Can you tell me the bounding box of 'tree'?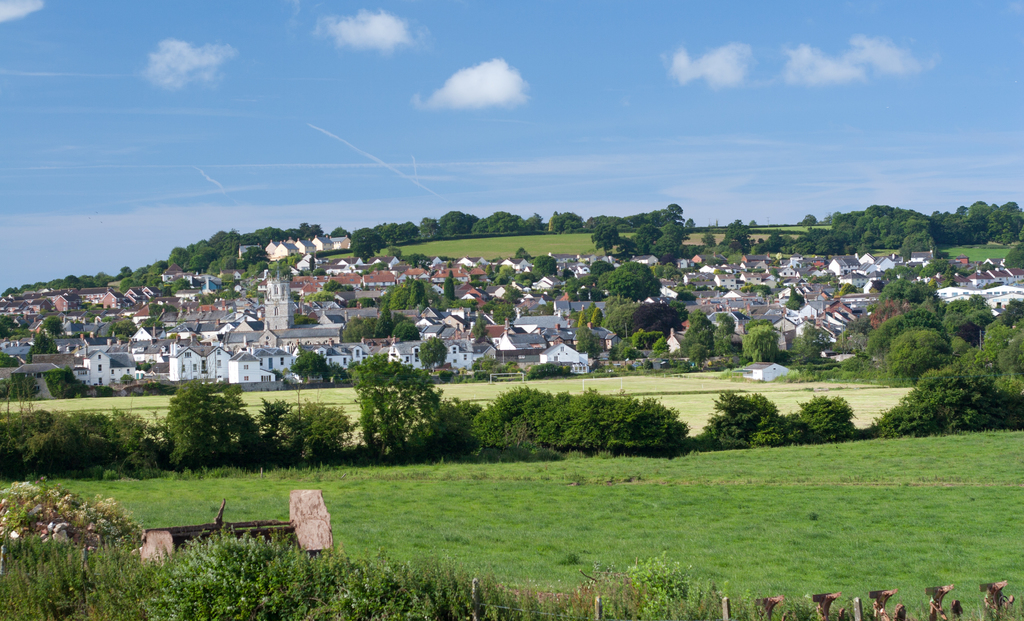
0/373/341/464.
